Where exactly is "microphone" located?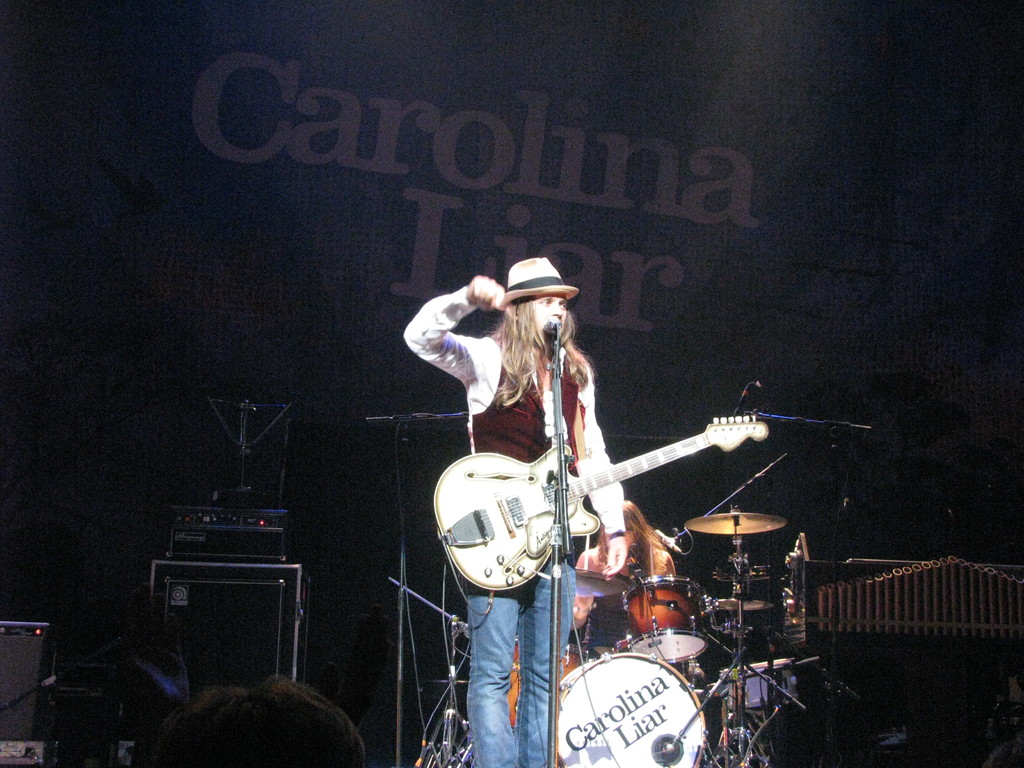
Its bounding box is (543, 316, 561, 336).
